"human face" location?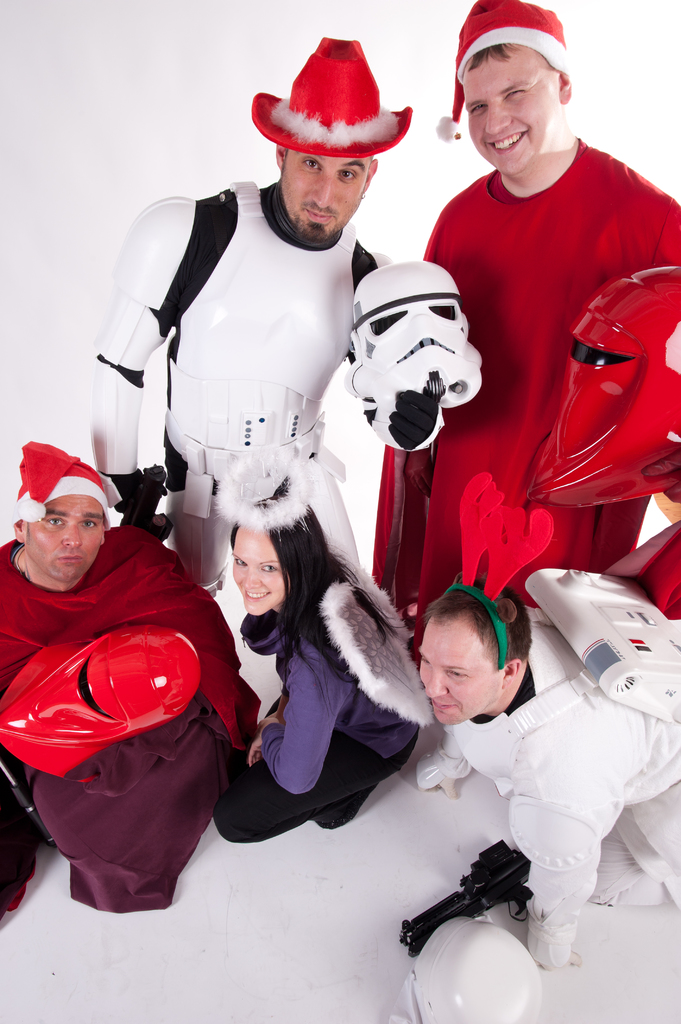
(463, 42, 562, 173)
